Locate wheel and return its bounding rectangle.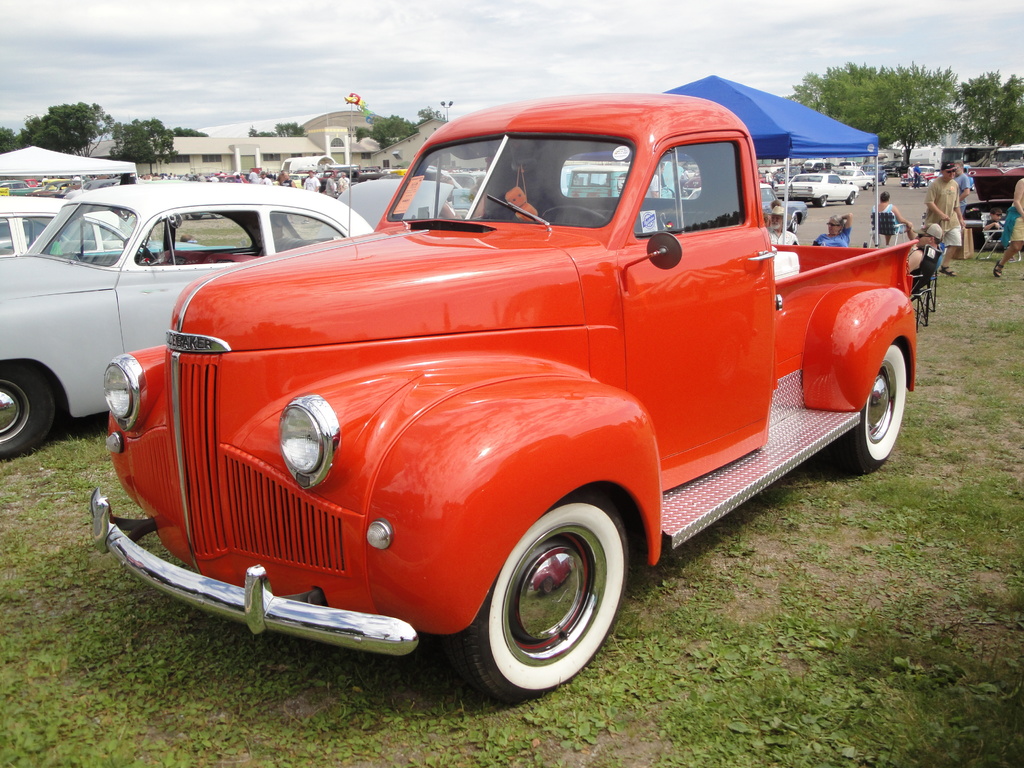
847,195,856,204.
